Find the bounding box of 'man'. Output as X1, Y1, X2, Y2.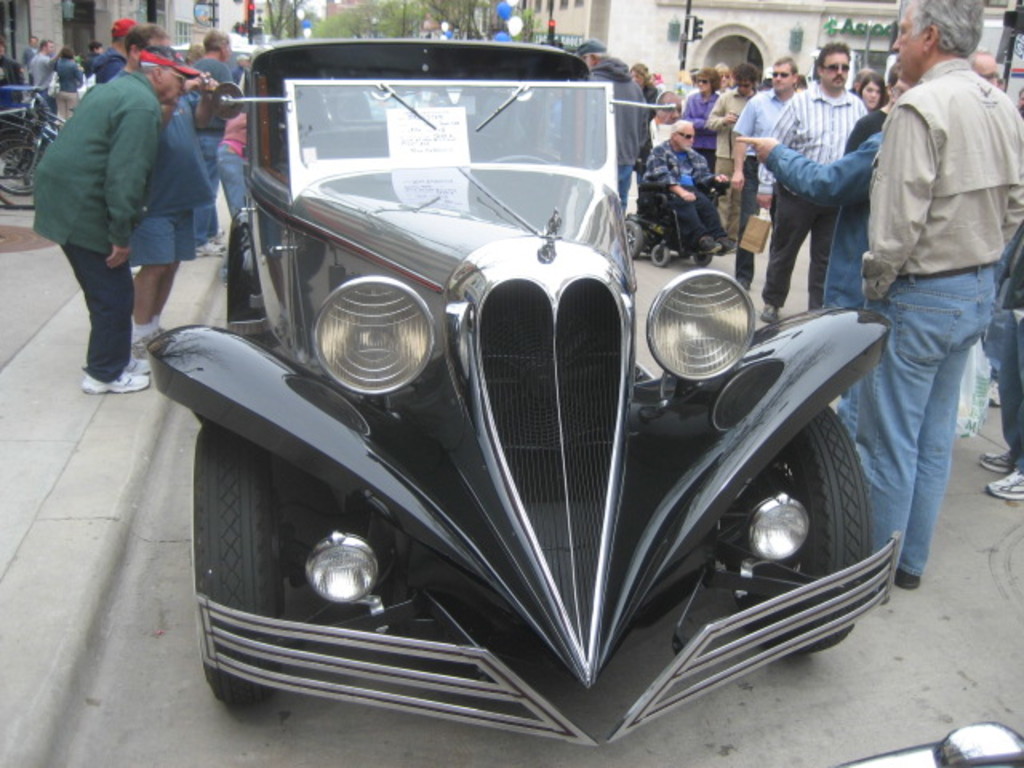
27, 45, 202, 384.
